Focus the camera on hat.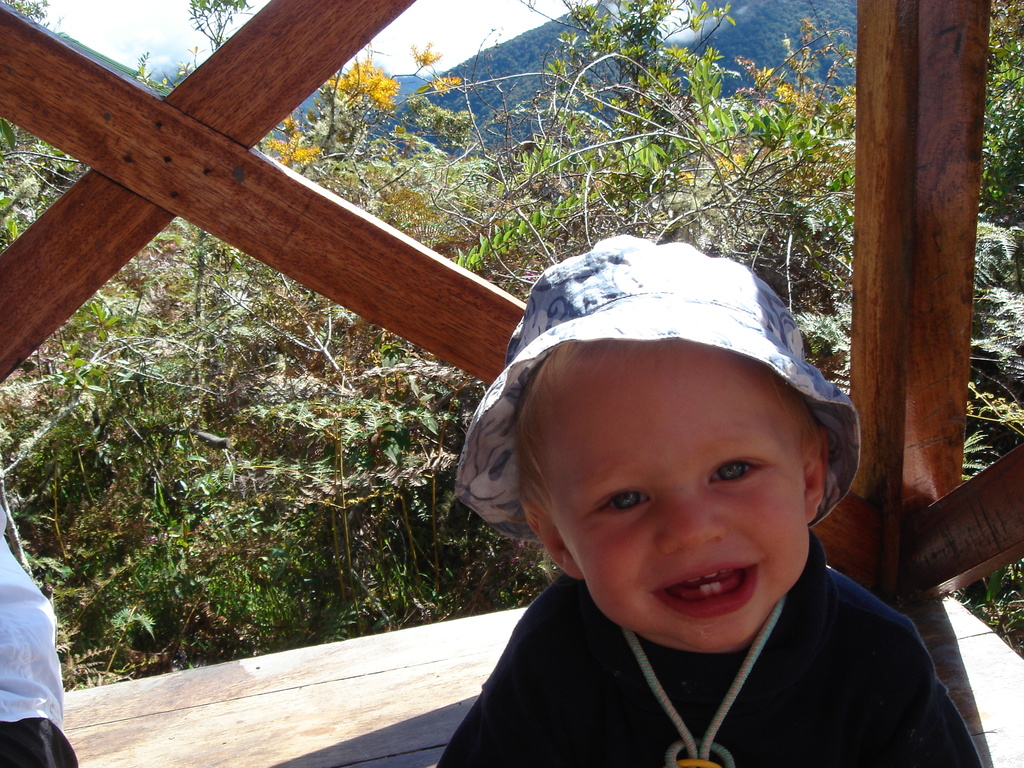
Focus region: (454,232,863,544).
